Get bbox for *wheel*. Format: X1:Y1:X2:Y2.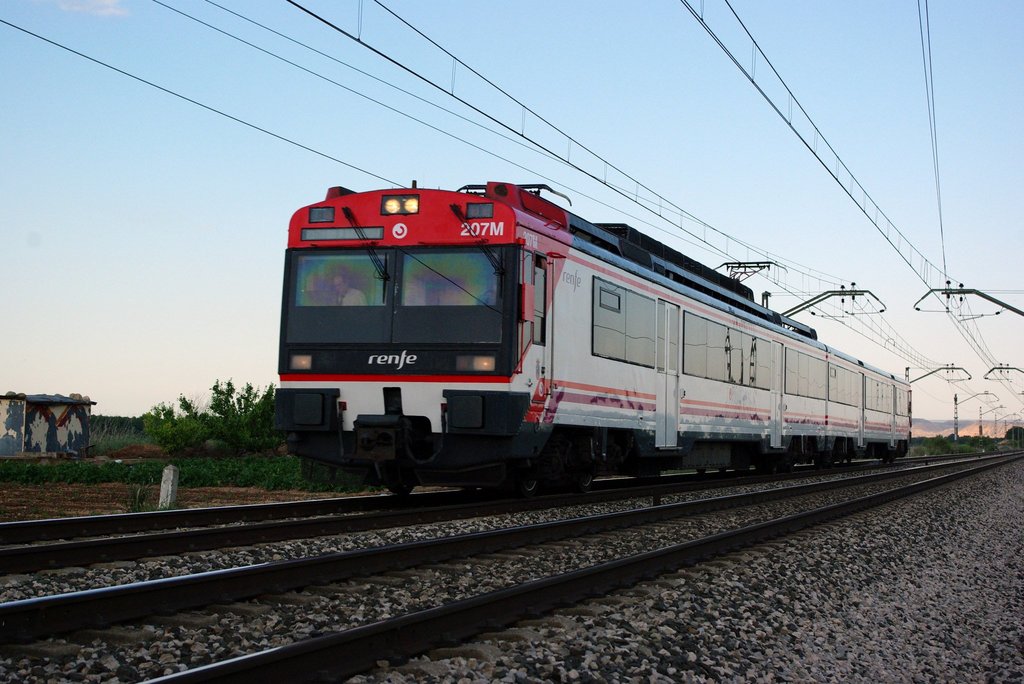
718:469:726:478.
